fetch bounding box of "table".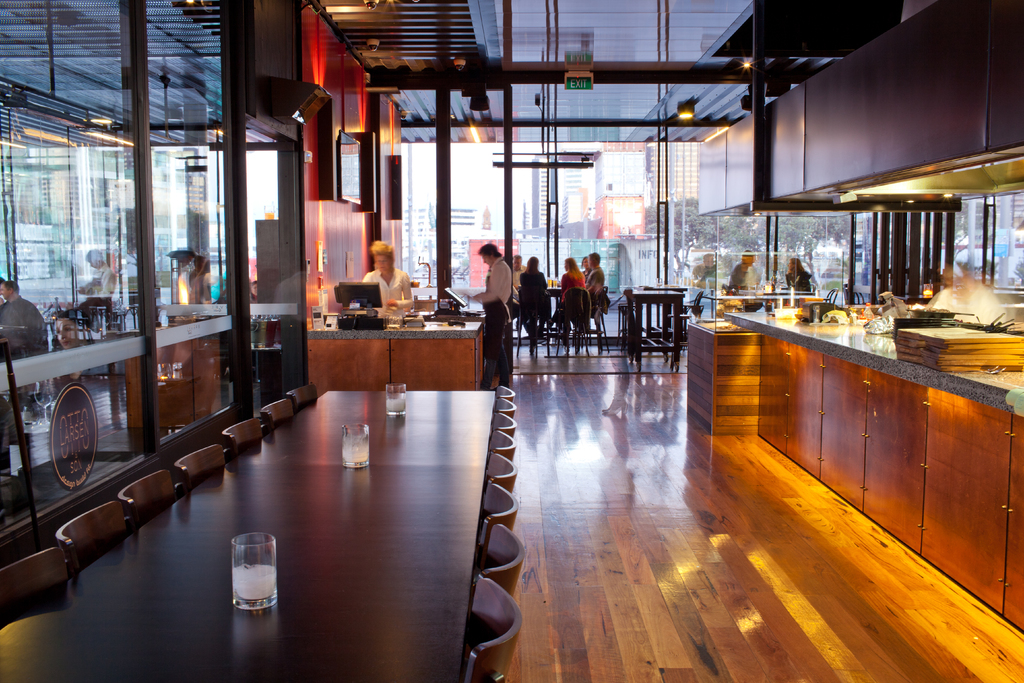
Bbox: [518, 283, 562, 297].
